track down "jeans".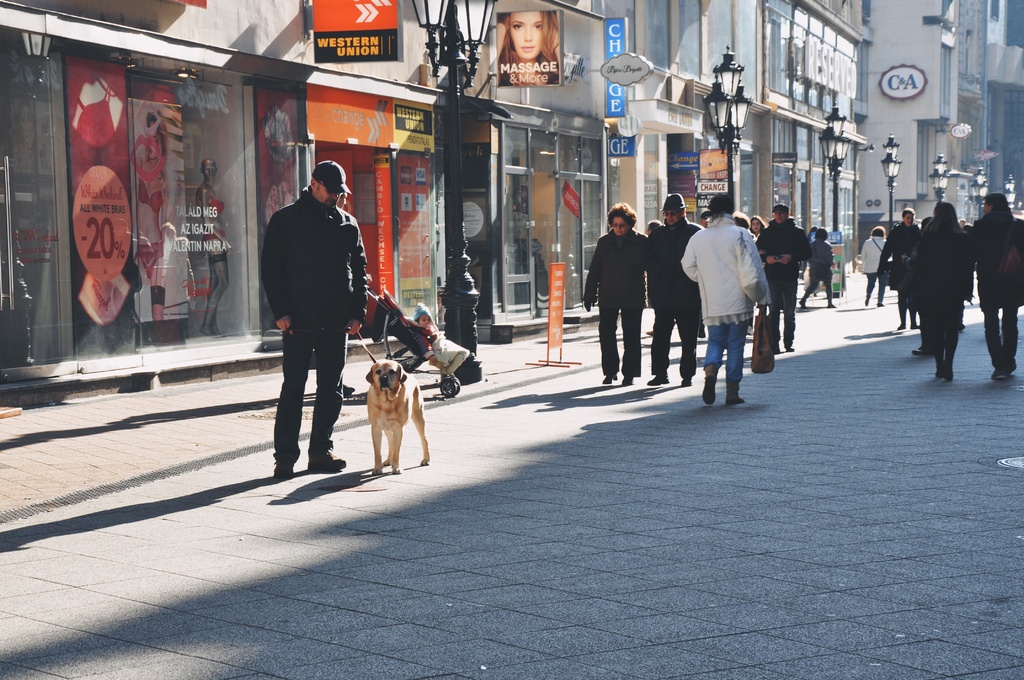
Tracked to BBox(762, 282, 796, 350).
